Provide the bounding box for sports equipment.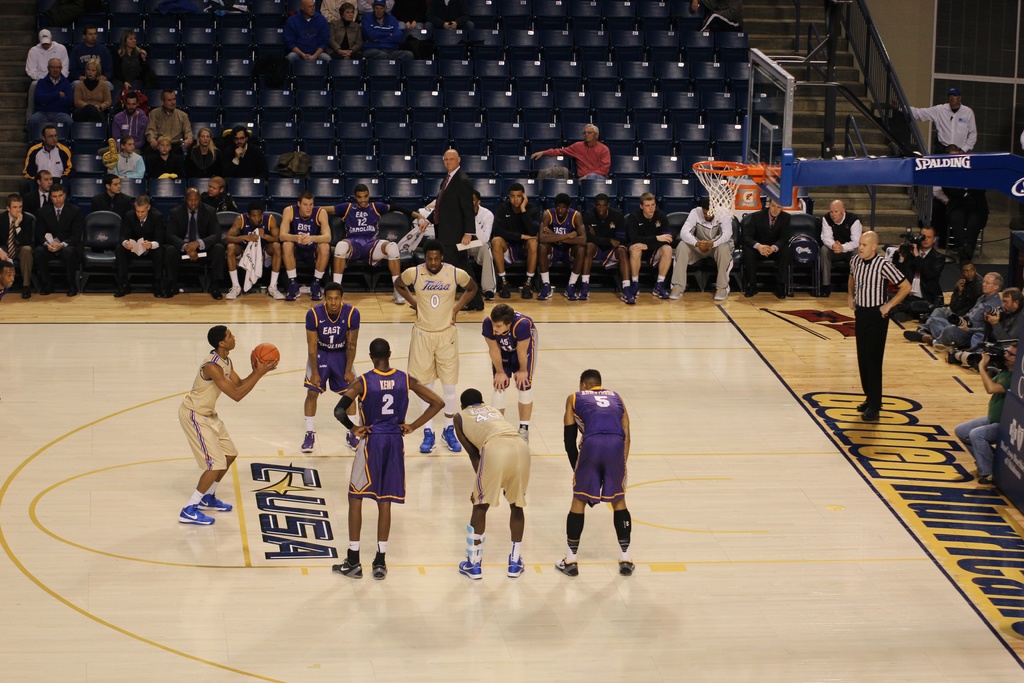
[559,559,577,576].
